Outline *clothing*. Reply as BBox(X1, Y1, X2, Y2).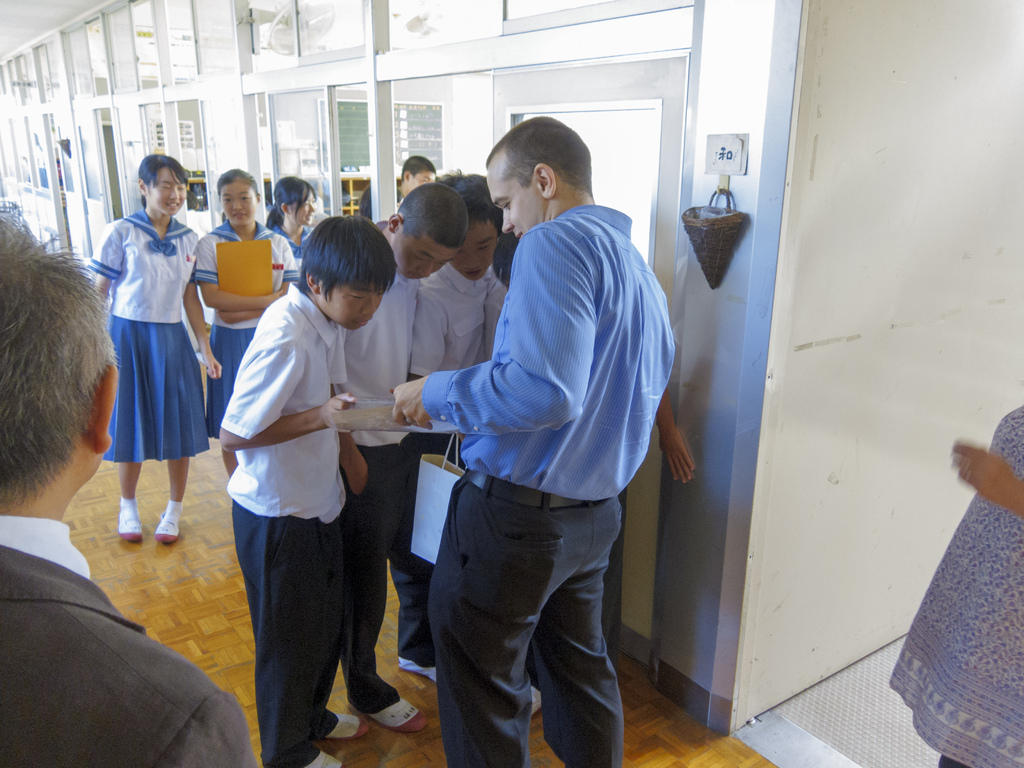
BBox(425, 193, 675, 767).
